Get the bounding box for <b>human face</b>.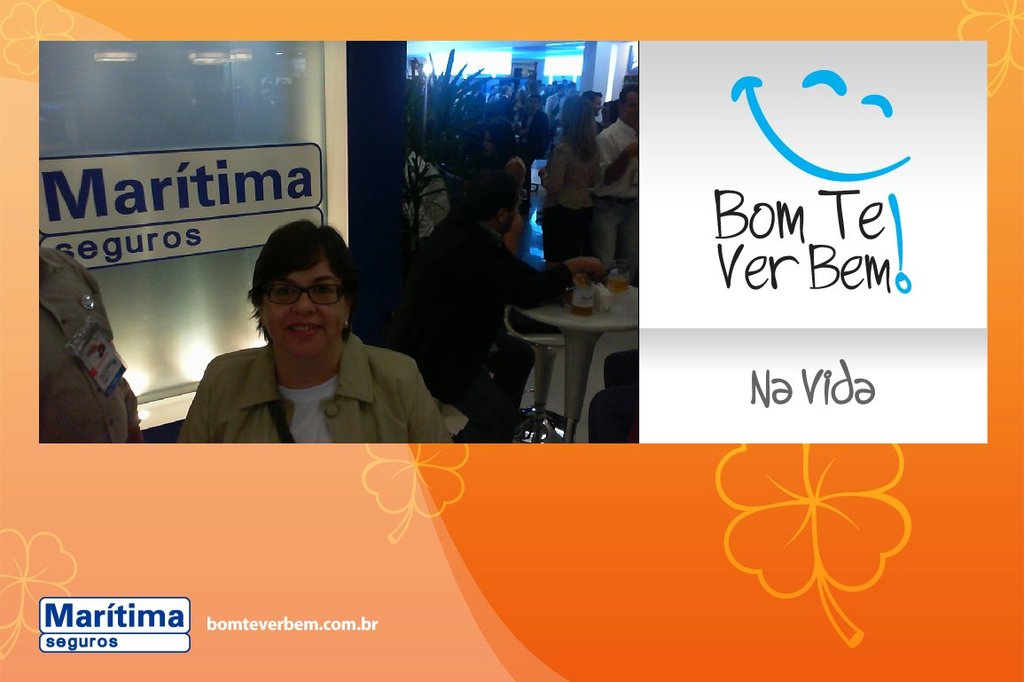
{"x1": 626, "y1": 93, "x2": 640, "y2": 124}.
